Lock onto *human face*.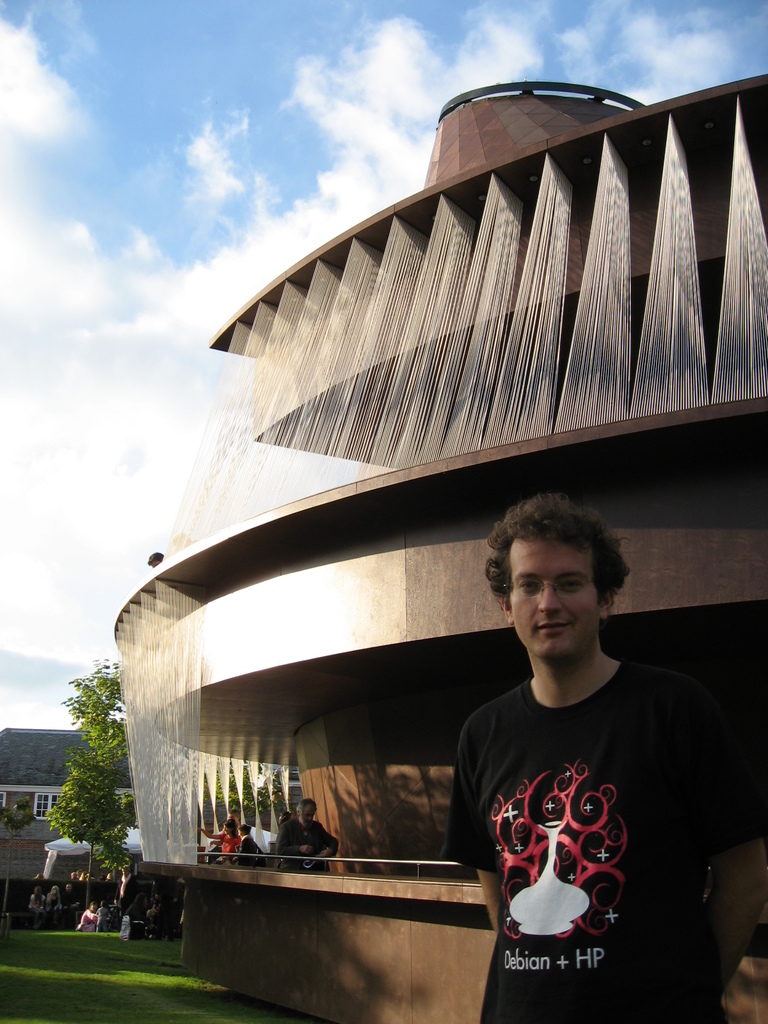
Locked: select_region(222, 822, 231, 833).
